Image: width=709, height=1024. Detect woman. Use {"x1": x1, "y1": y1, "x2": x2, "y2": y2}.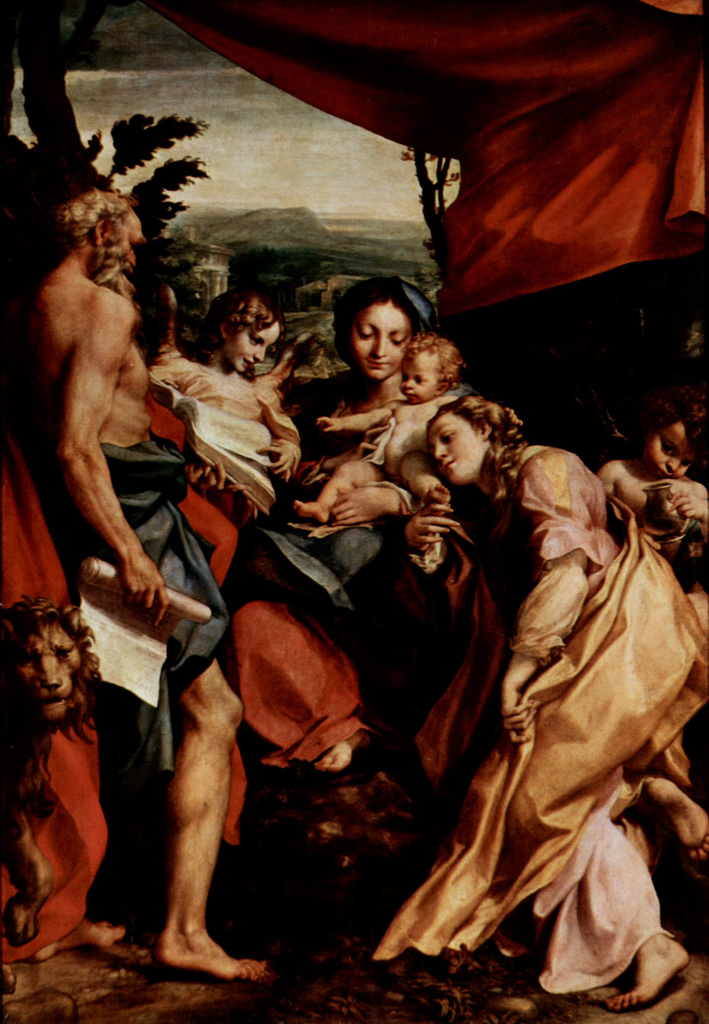
{"x1": 414, "y1": 330, "x2": 683, "y2": 1013}.
